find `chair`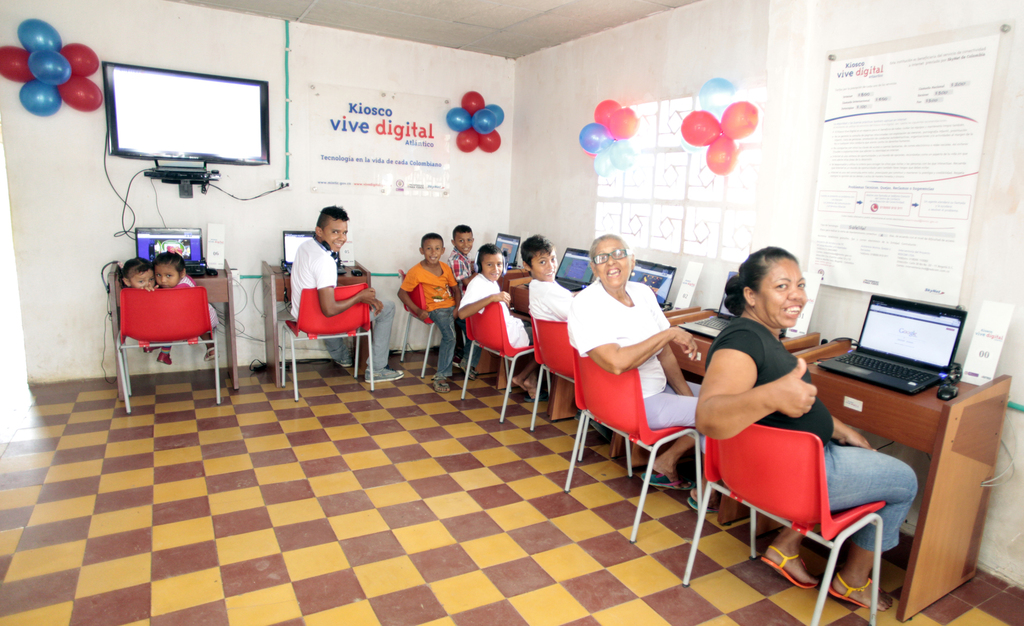
x1=399 y1=268 x2=456 y2=382
